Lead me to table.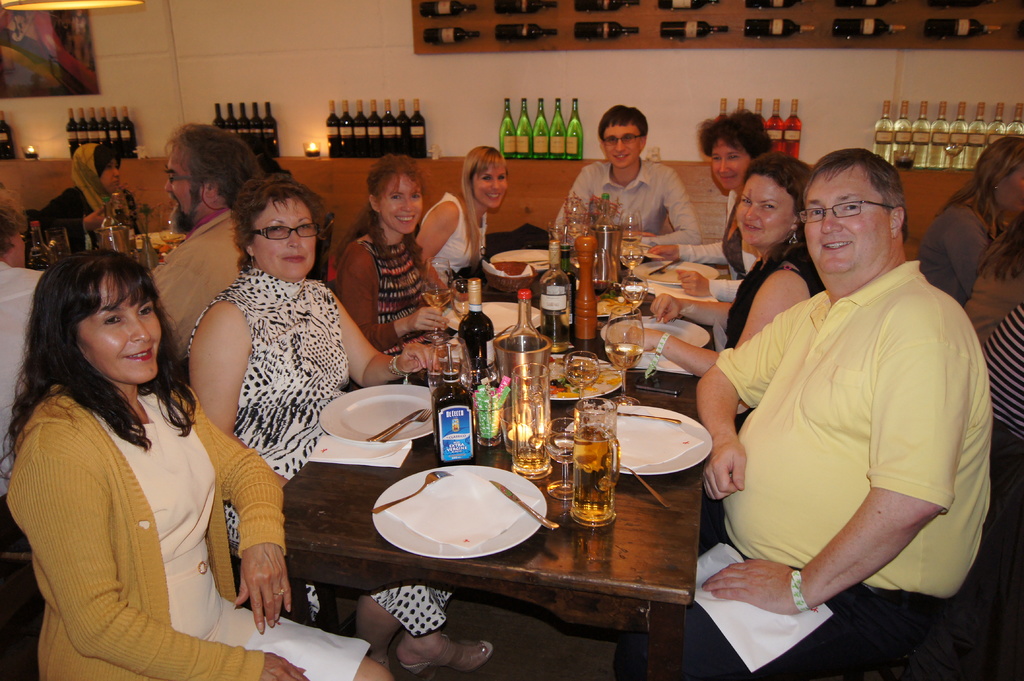
Lead to bbox=[282, 264, 710, 680].
